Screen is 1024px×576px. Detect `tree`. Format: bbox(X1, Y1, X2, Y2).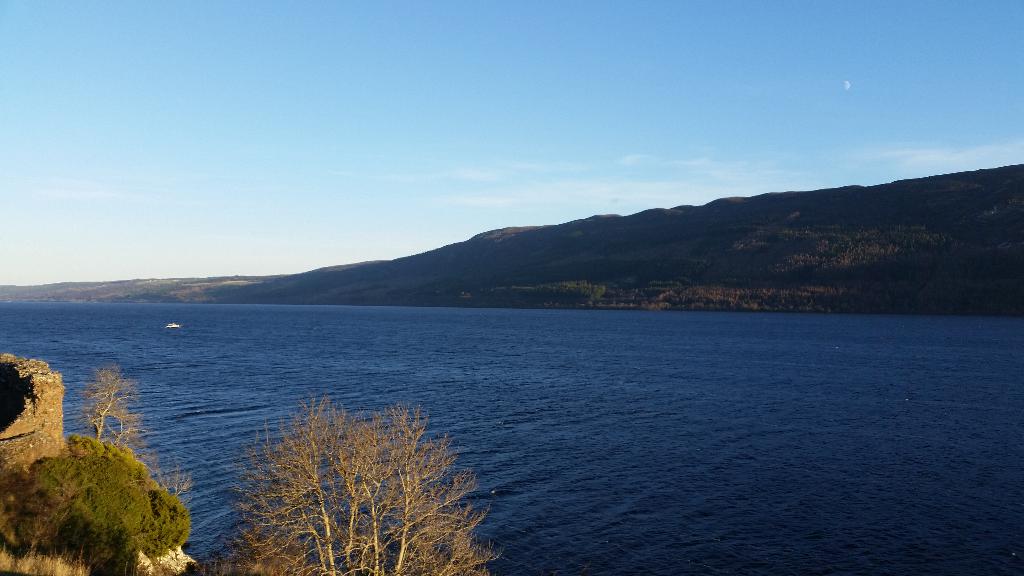
bbox(220, 386, 480, 556).
